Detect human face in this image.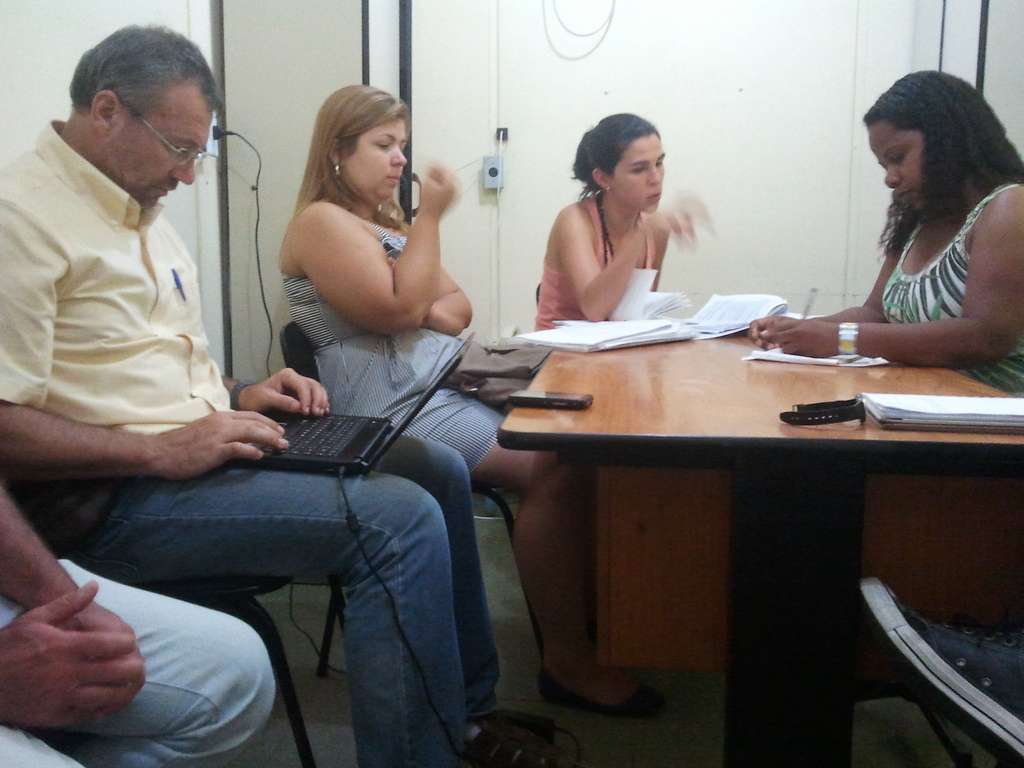
Detection: [111, 77, 202, 204].
